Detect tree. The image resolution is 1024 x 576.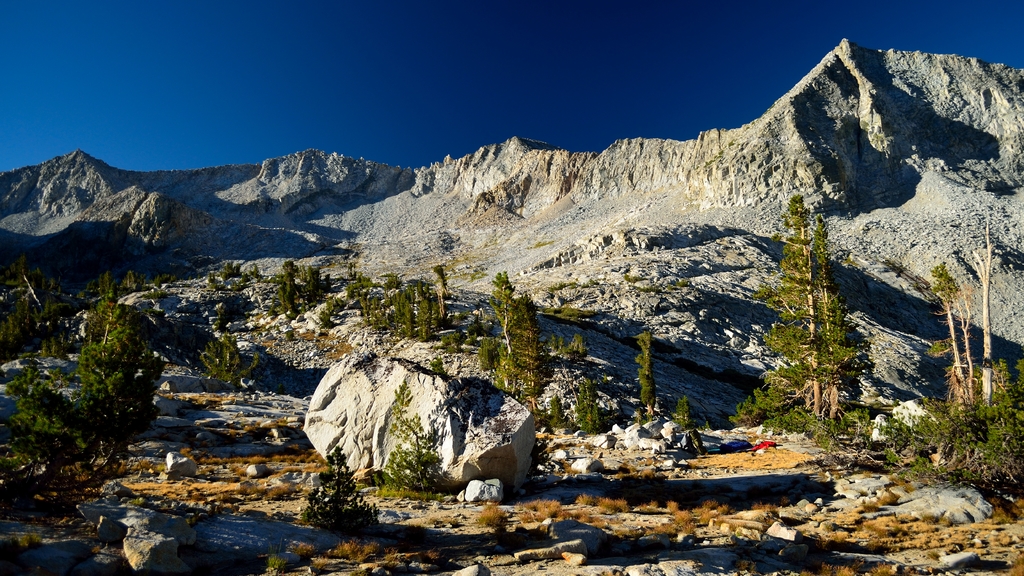
left=92, top=299, right=131, bottom=359.
